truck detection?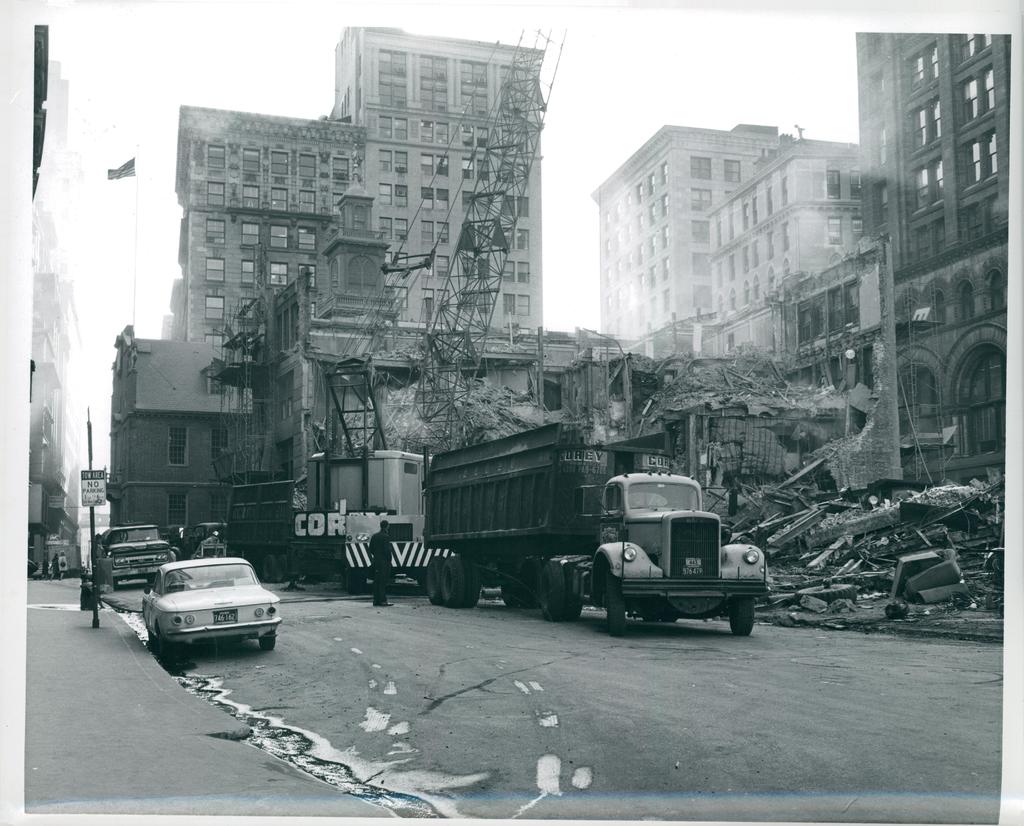
421,444,764,644
